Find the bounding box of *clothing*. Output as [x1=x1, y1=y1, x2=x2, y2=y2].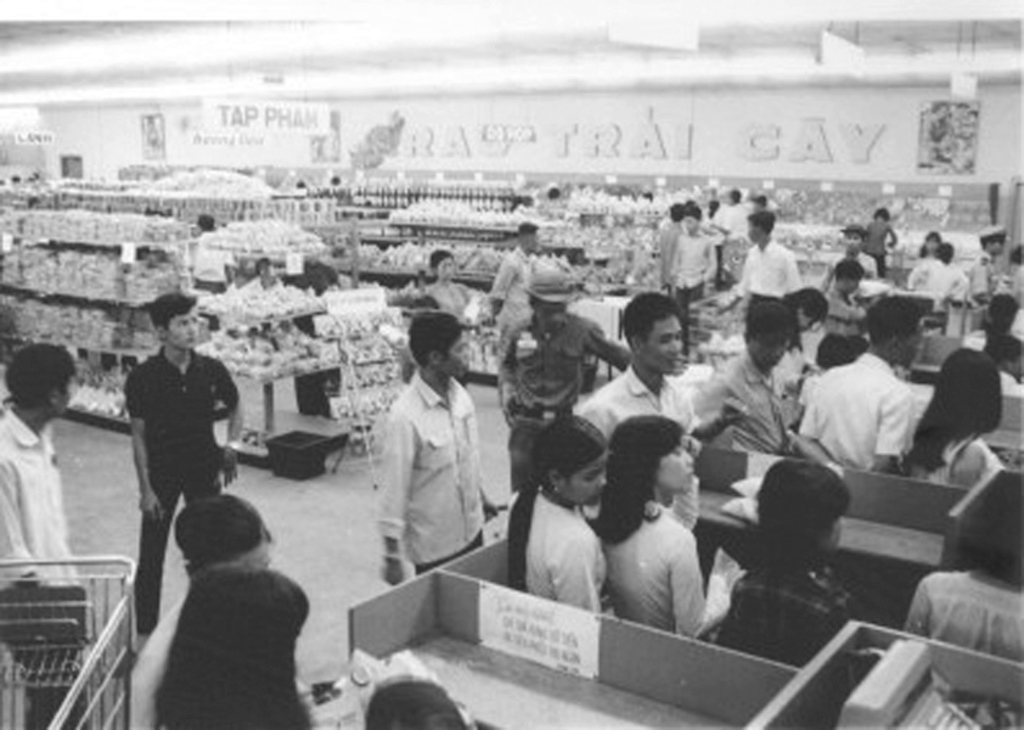
[x1=189, y1=231, x2=231, y2=332].
